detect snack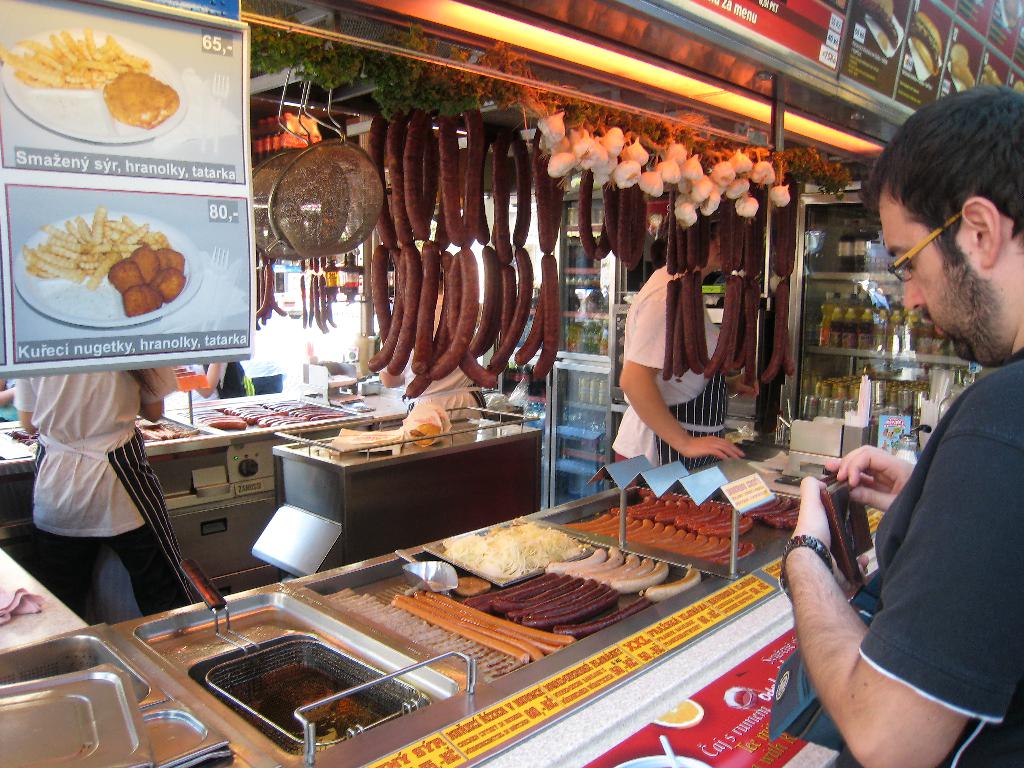
select_region(18, 204, 186, 316)
